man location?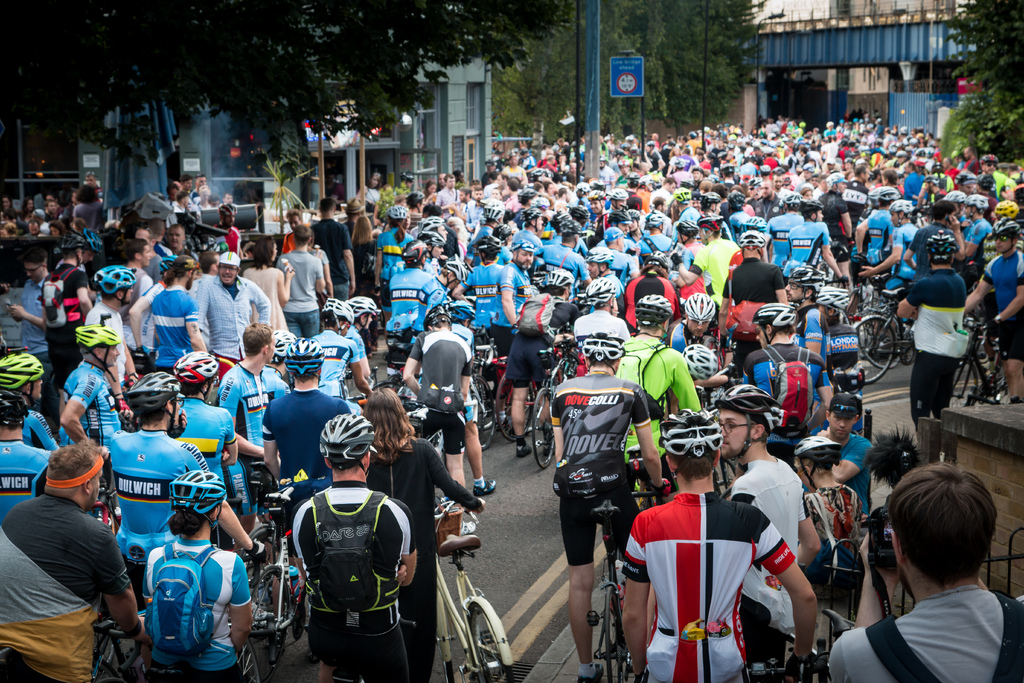
bbox=(451, 231, 504, 356)
